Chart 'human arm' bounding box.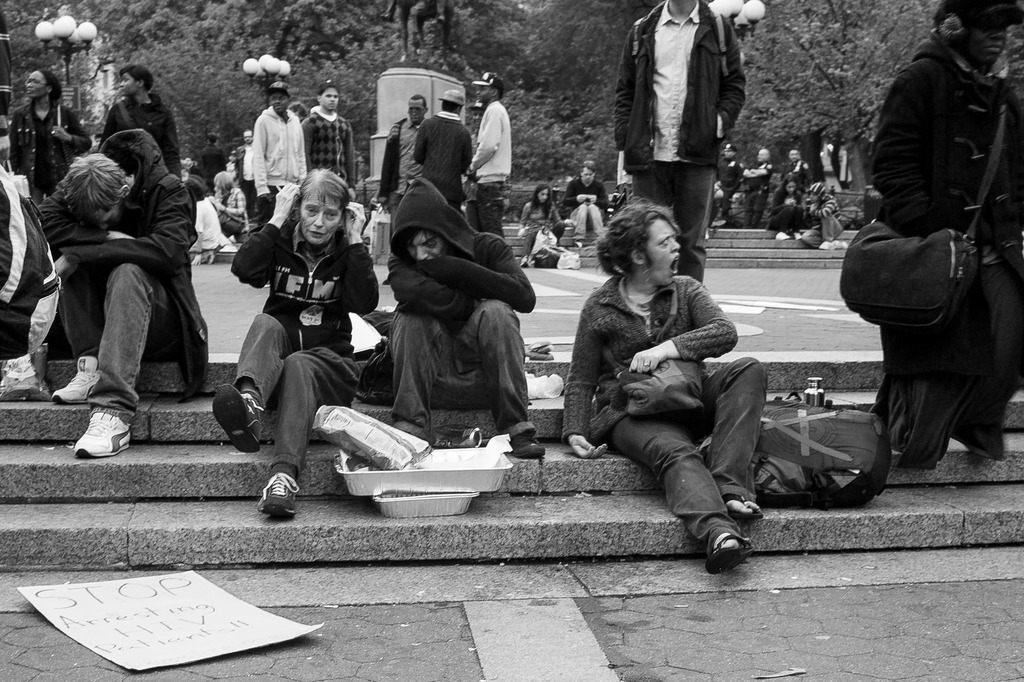
Charted: x1=465, y1=106, x2=496, y2=176.
